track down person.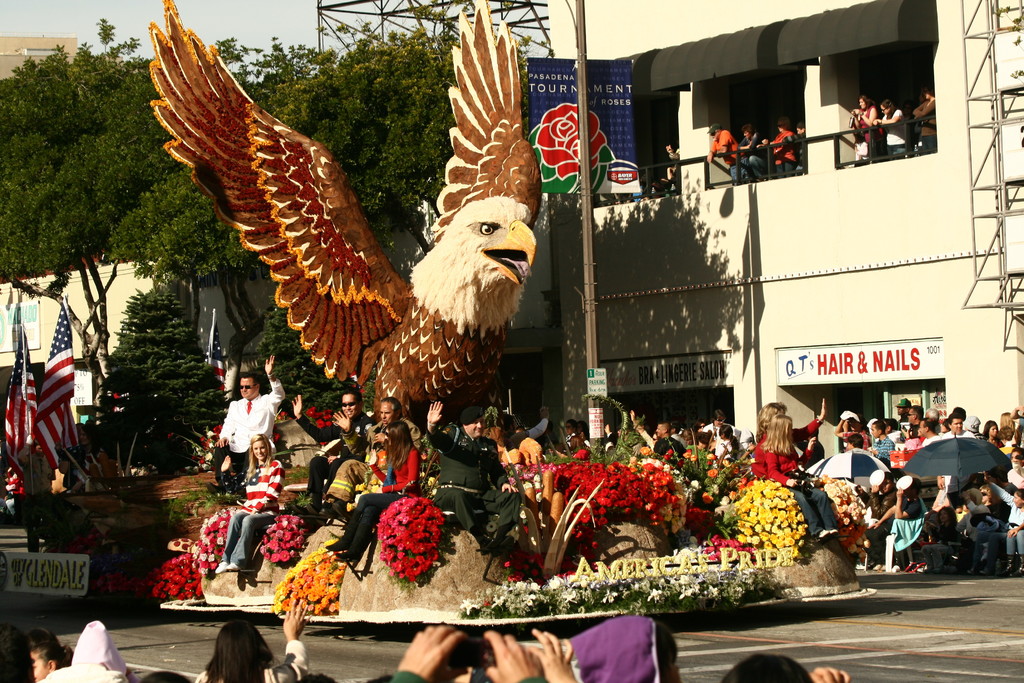
Tracked to (x1=1002, y1=446, x2=1023, y2=520).
